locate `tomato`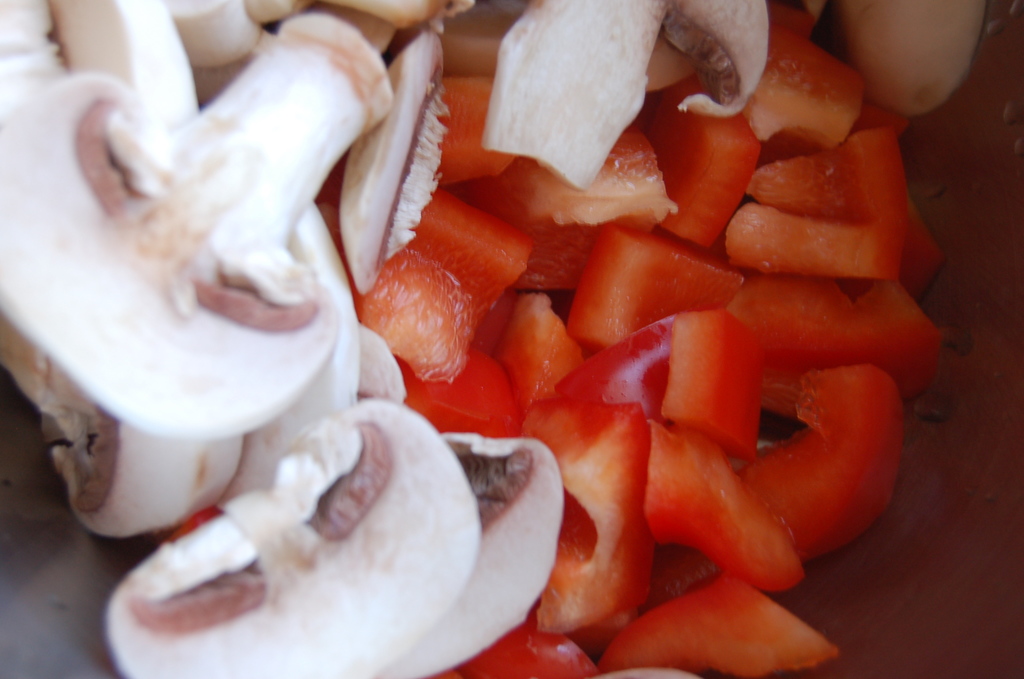
box(650, 87, 764, 250)
